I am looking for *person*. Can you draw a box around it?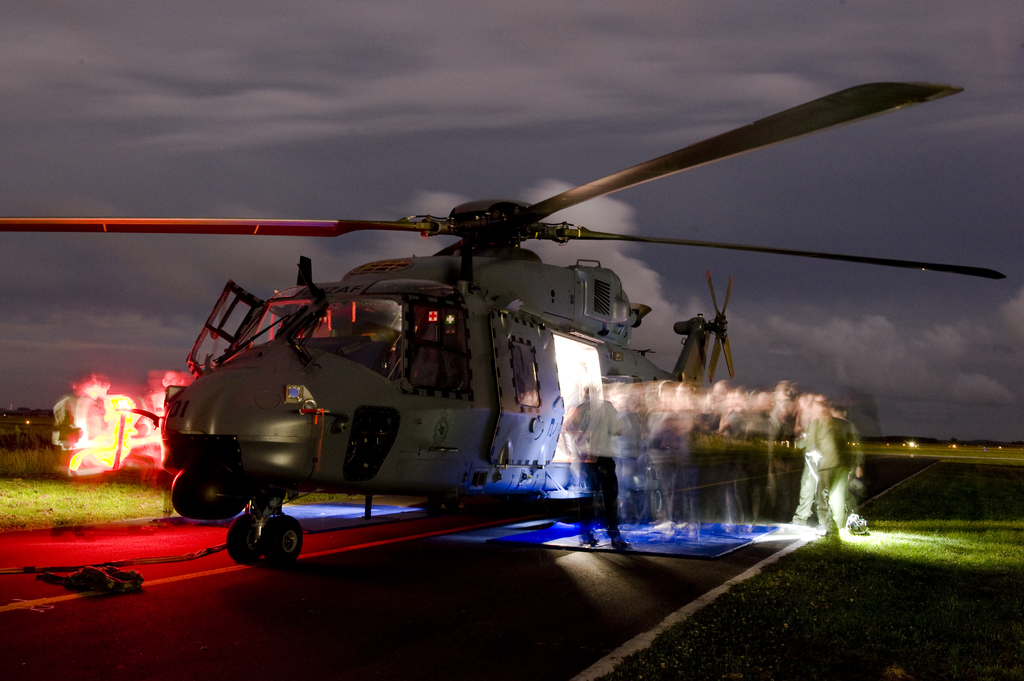
Sure, the bounding box is [794,364,888,549].
